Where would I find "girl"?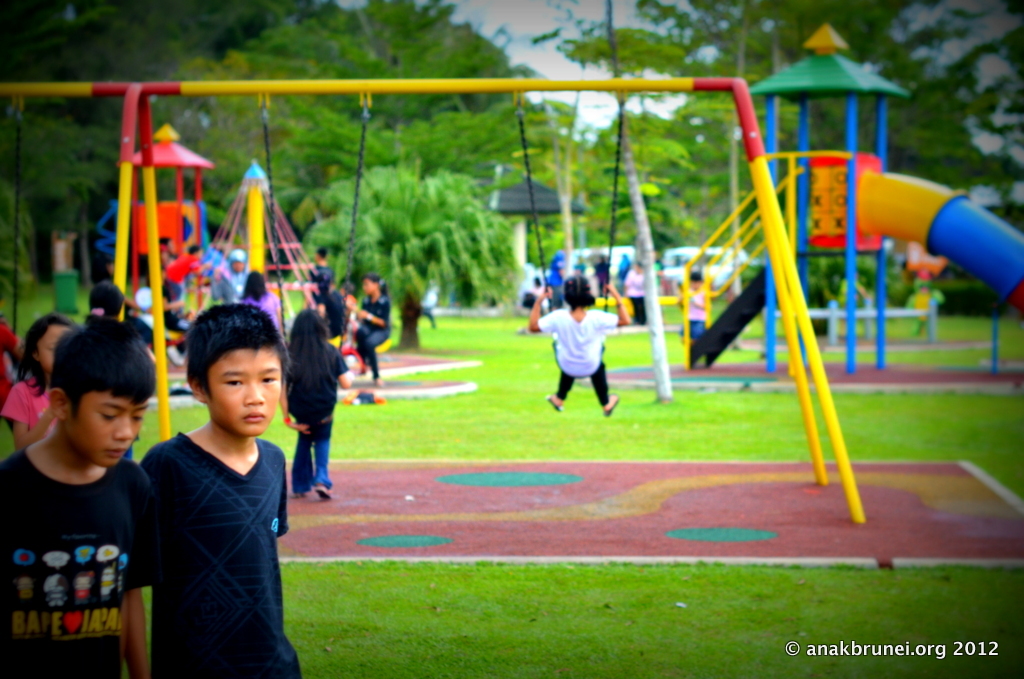
At box(279, 308, 346, 495).
